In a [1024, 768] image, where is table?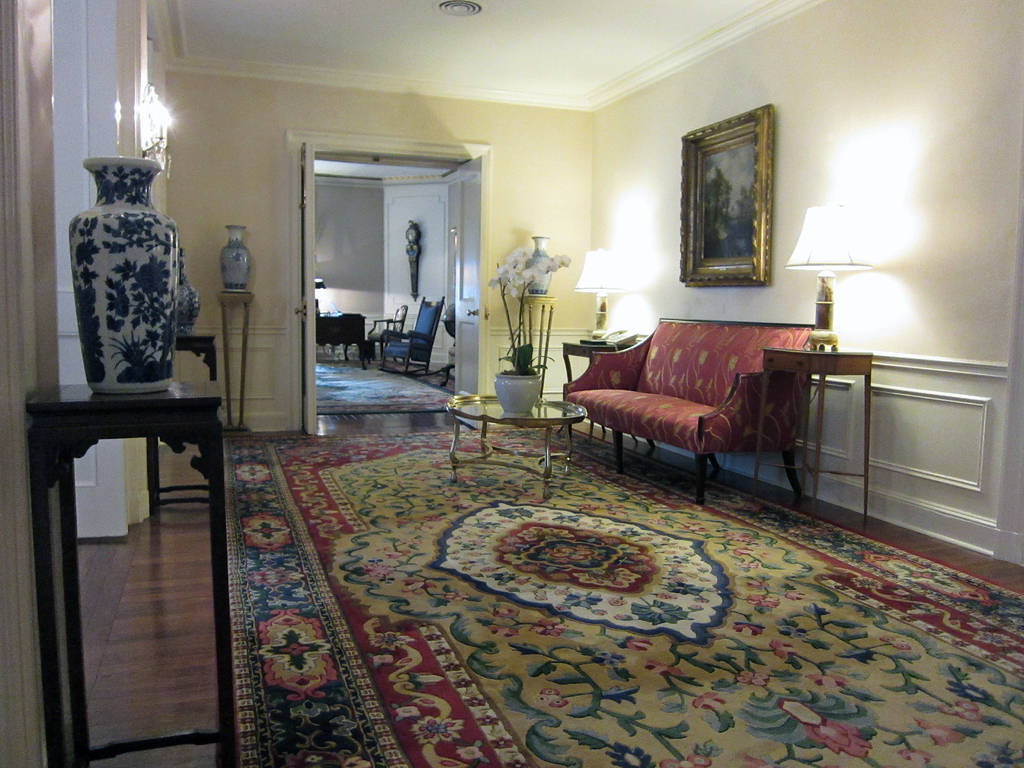
BBox(177, 335, 216, 382).
